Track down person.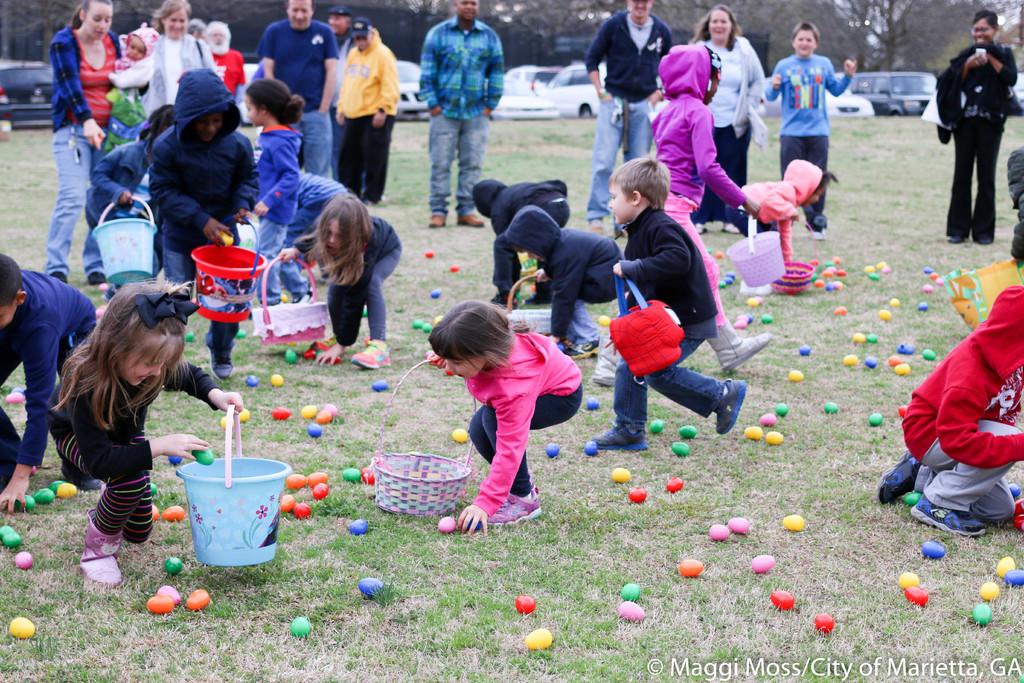
Tracked to 768 22 858 229.
